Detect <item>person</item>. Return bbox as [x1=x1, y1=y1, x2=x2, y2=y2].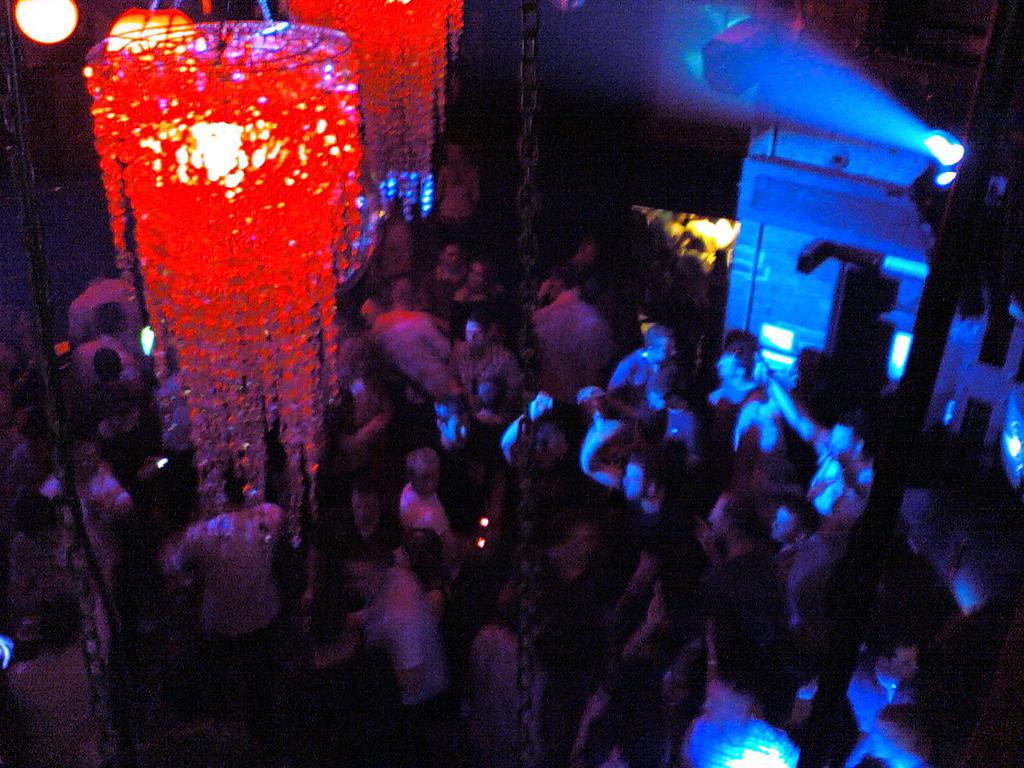
[x1=680, y1=666, x2=800, y2=767].
